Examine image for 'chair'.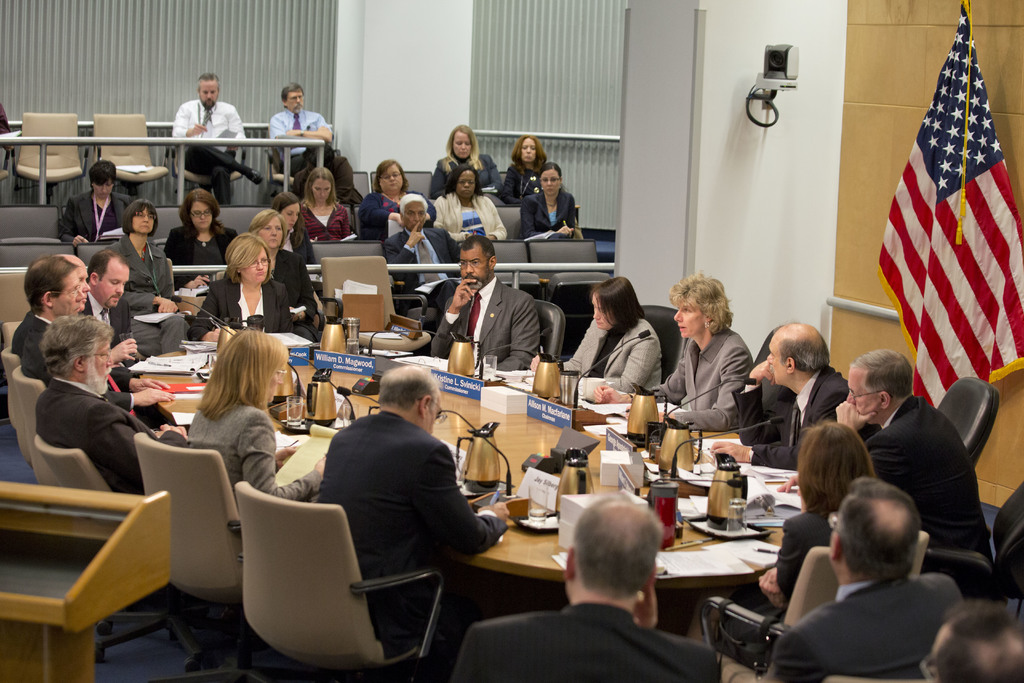
Examination result: (499, 173, 504, 188).
